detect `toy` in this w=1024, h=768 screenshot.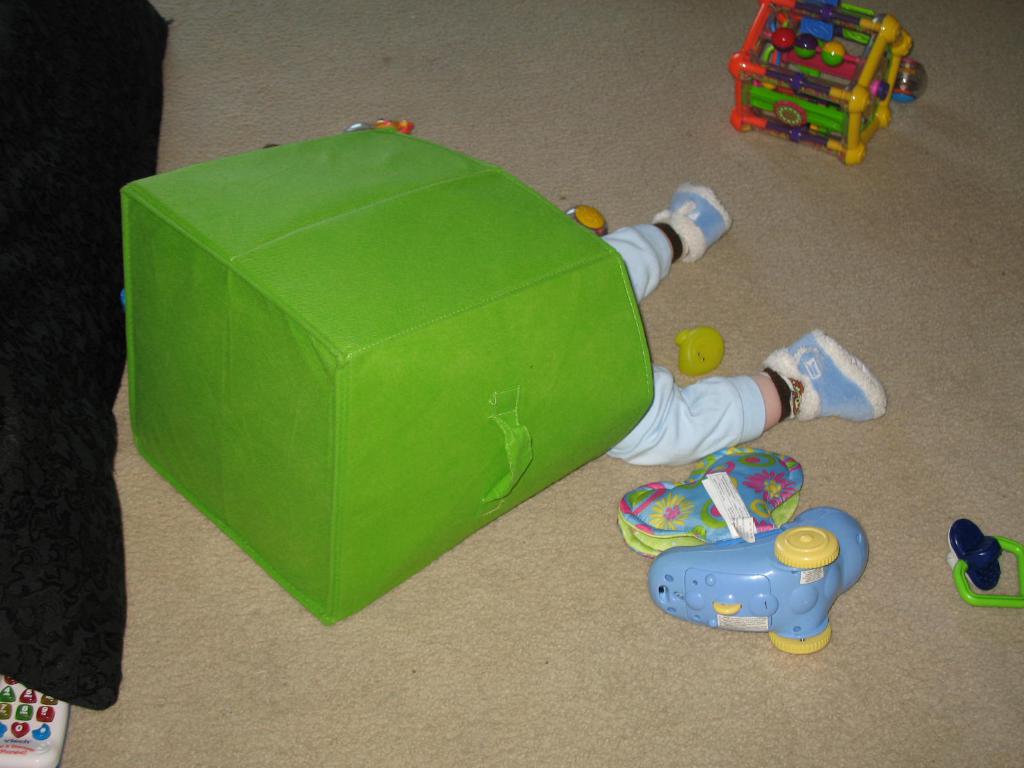
Detection: locate(616, 444, 803, 562).
